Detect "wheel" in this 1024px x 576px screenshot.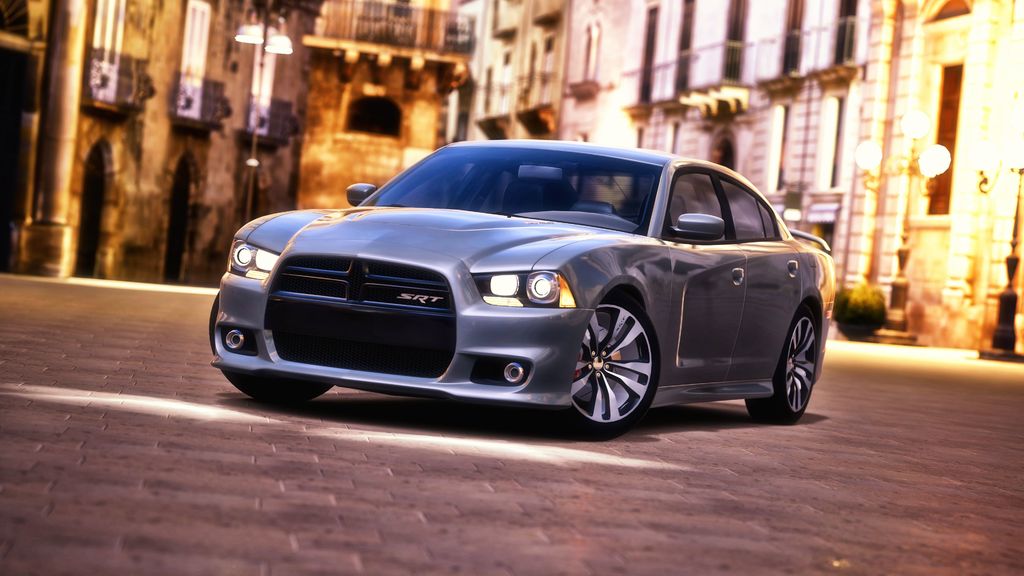
Detection: x1=746, y1=303, x2=817, y2=426.
